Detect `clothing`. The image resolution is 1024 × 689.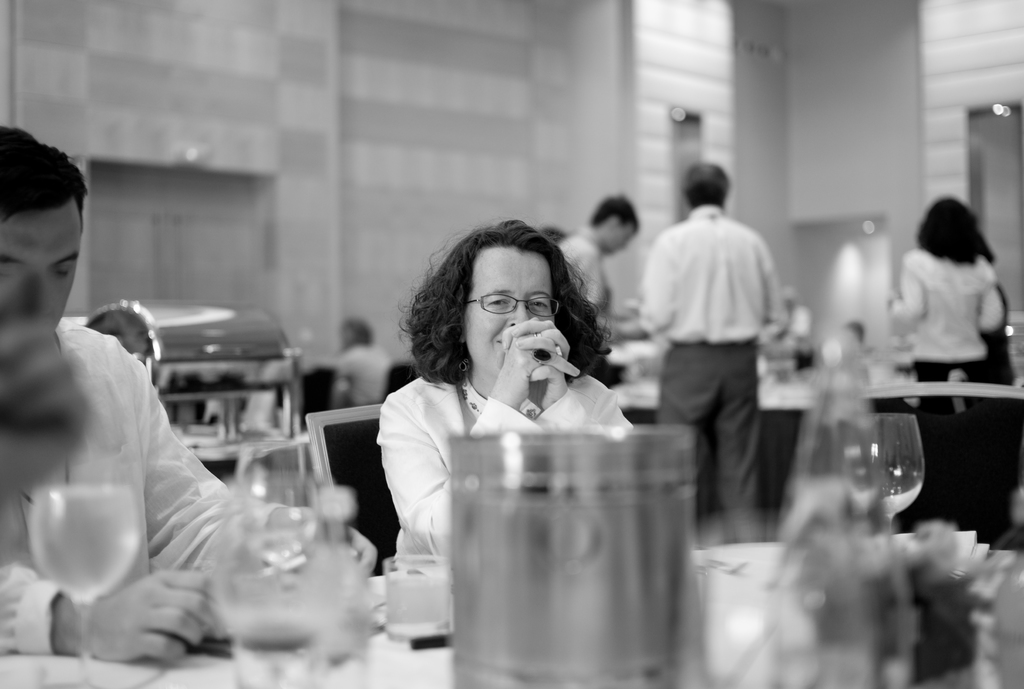
Rect(885, 250, 1008, 462).
